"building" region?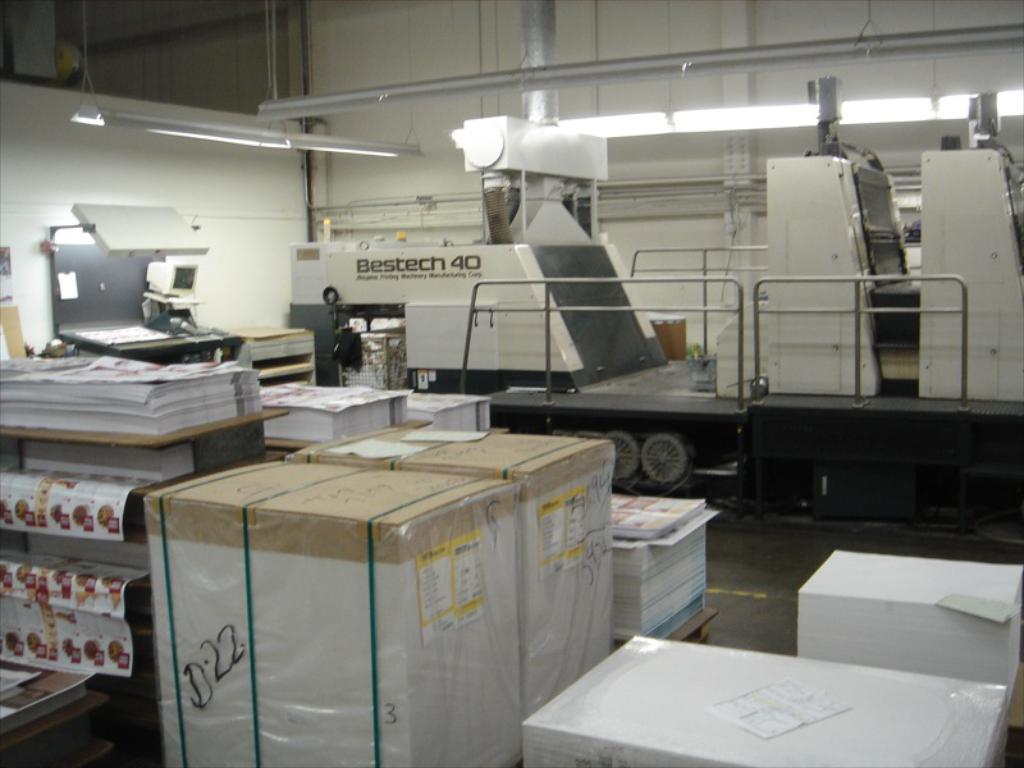
select_region(0, 1, 1023, 767)
